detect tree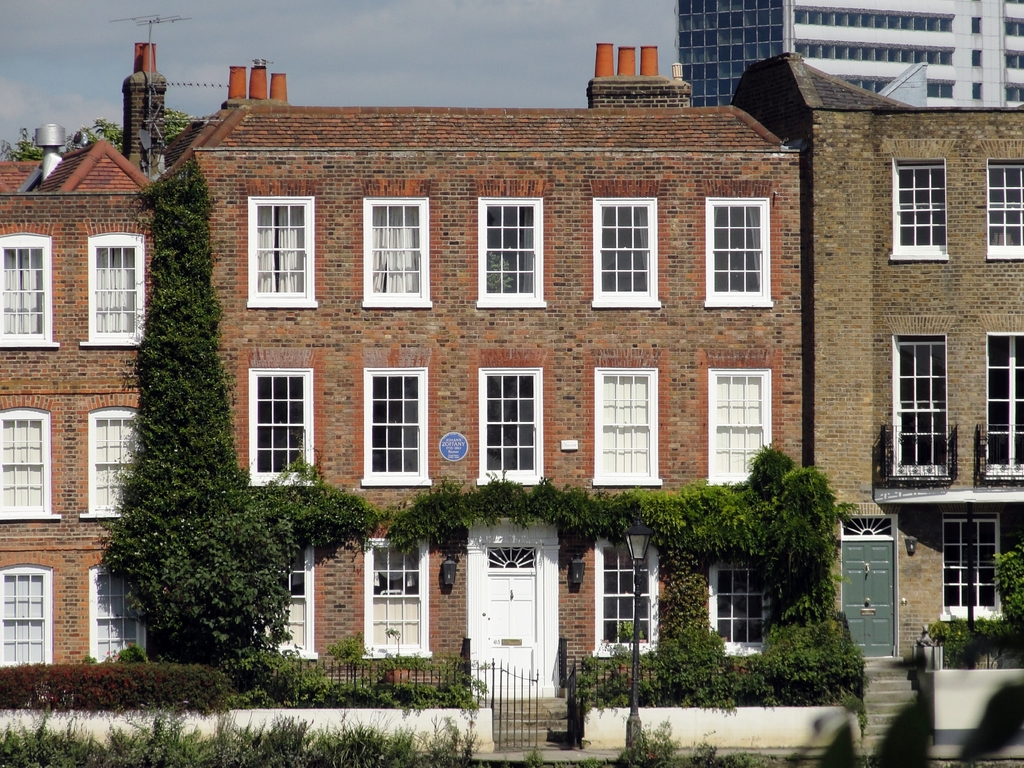
x1=0, y1=105, x2=201, y2=170
